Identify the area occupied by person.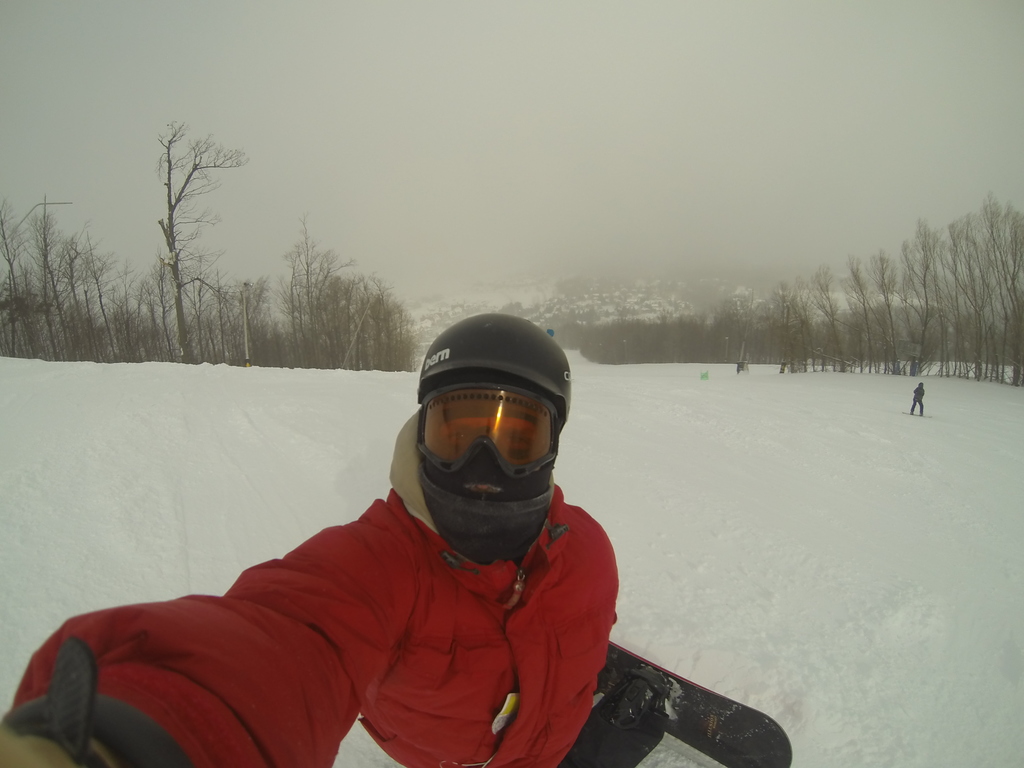
Area: [x1=0, y1=312, x2=673, y2=767].
